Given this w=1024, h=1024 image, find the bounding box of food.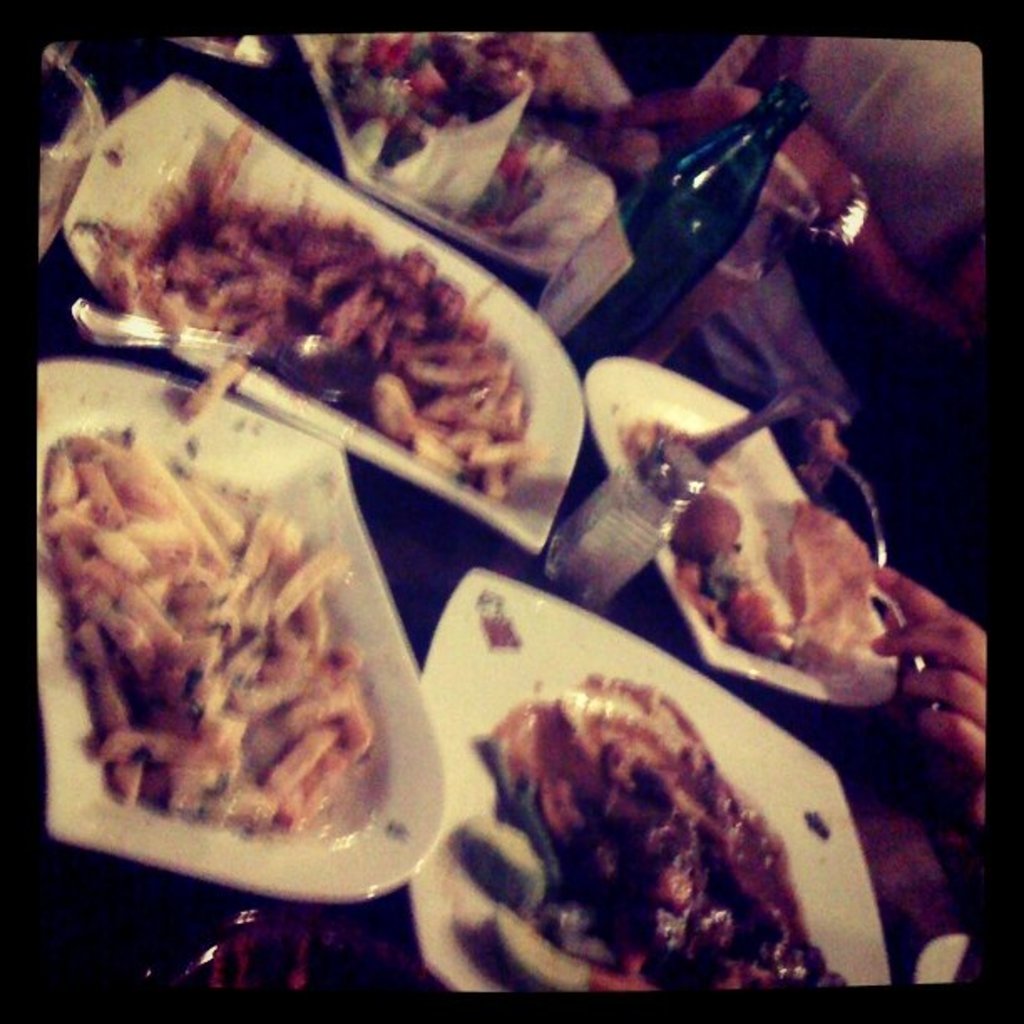
bbox=(611, 418, 890, 681).
